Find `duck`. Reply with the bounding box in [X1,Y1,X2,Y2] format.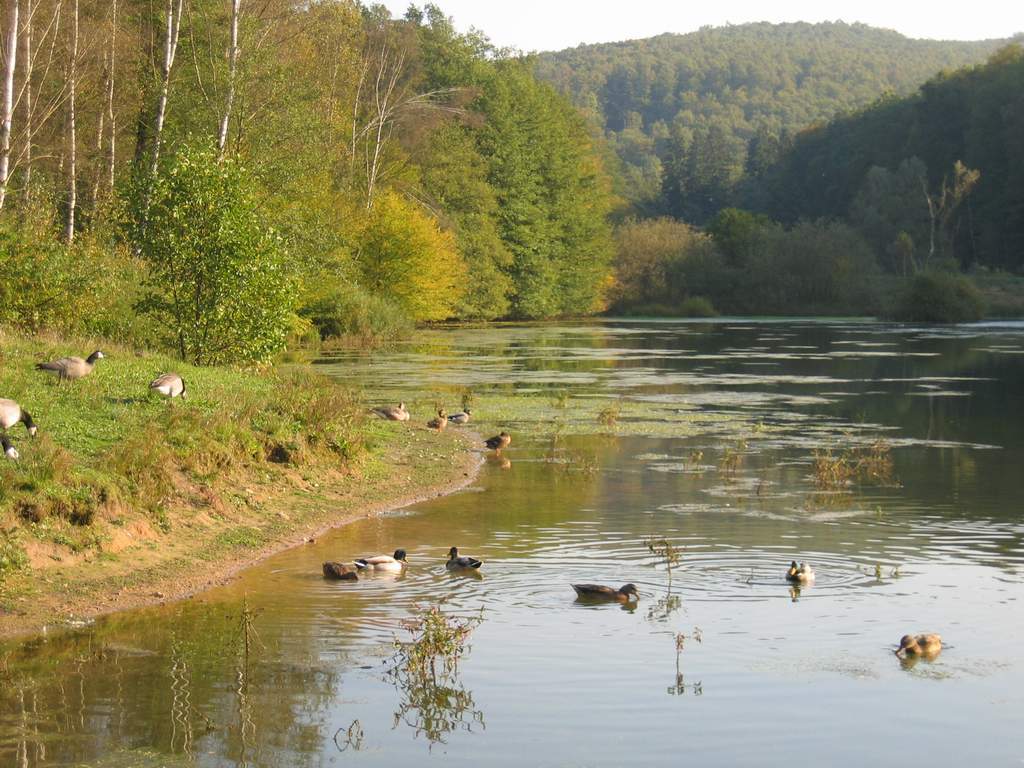
[373,402,418,424].
